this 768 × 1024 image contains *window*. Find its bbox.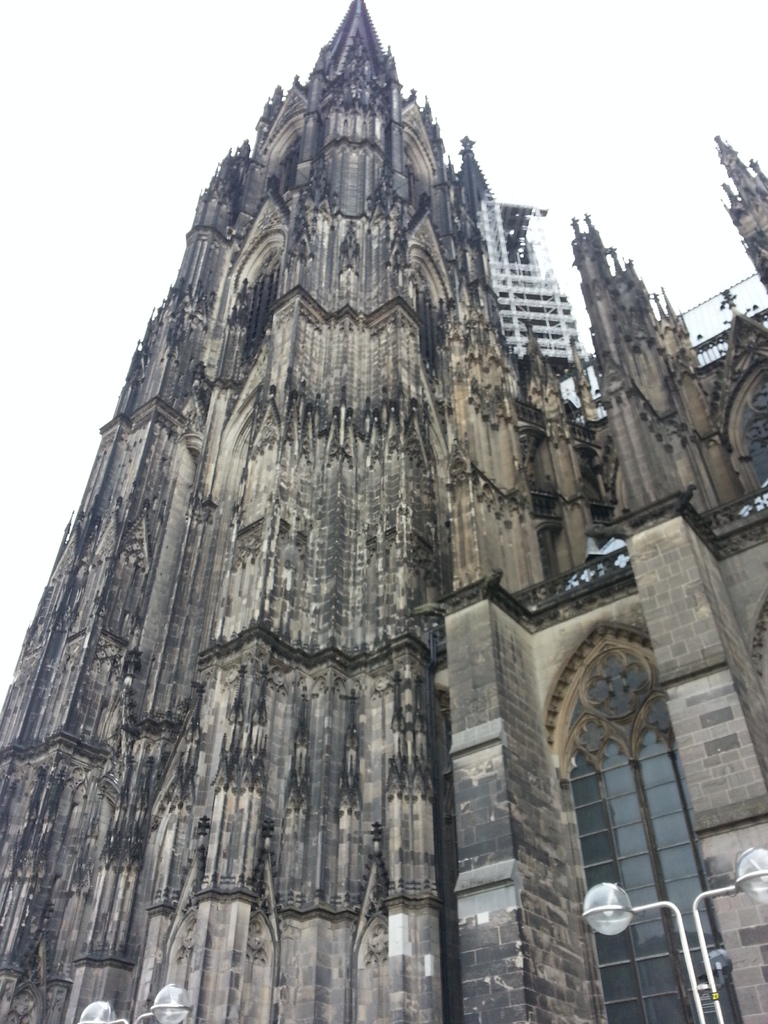
x1=570, y1=602, x2=701, y2=957.
